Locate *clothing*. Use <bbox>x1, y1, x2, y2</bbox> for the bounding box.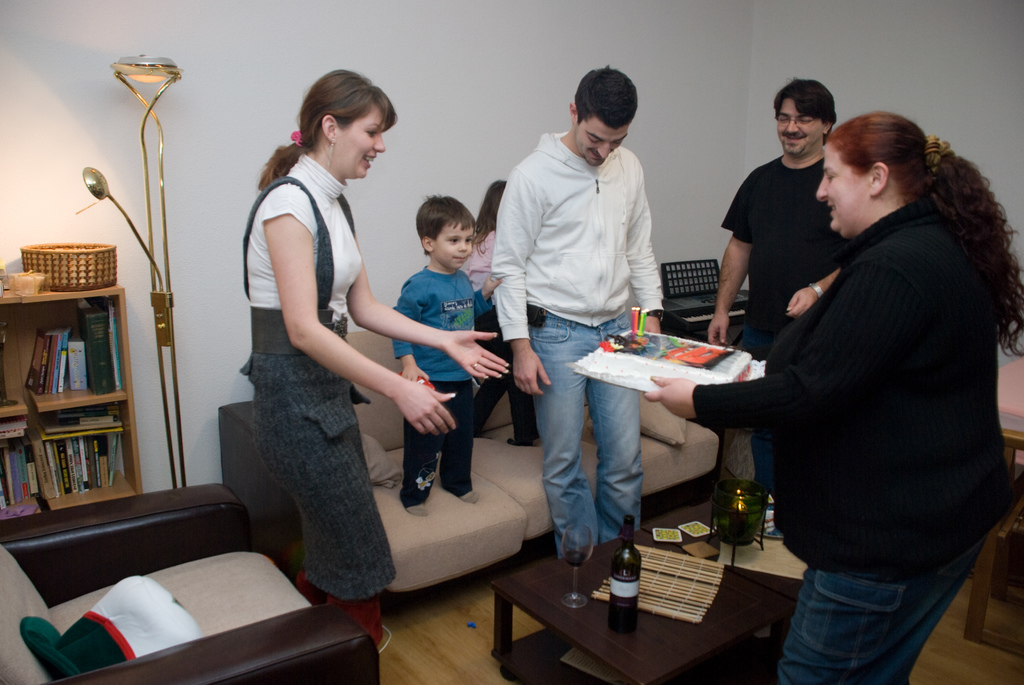
<bbox>707, 150, 857, 503</bbox>.
